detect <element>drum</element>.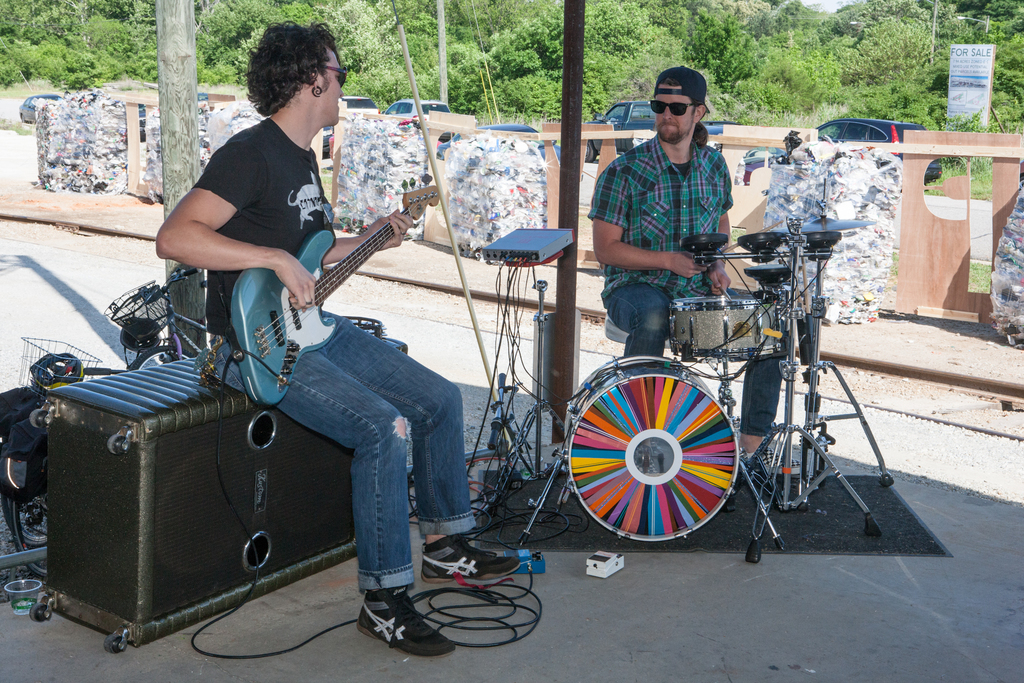
Detected at (557,359,737,542).
